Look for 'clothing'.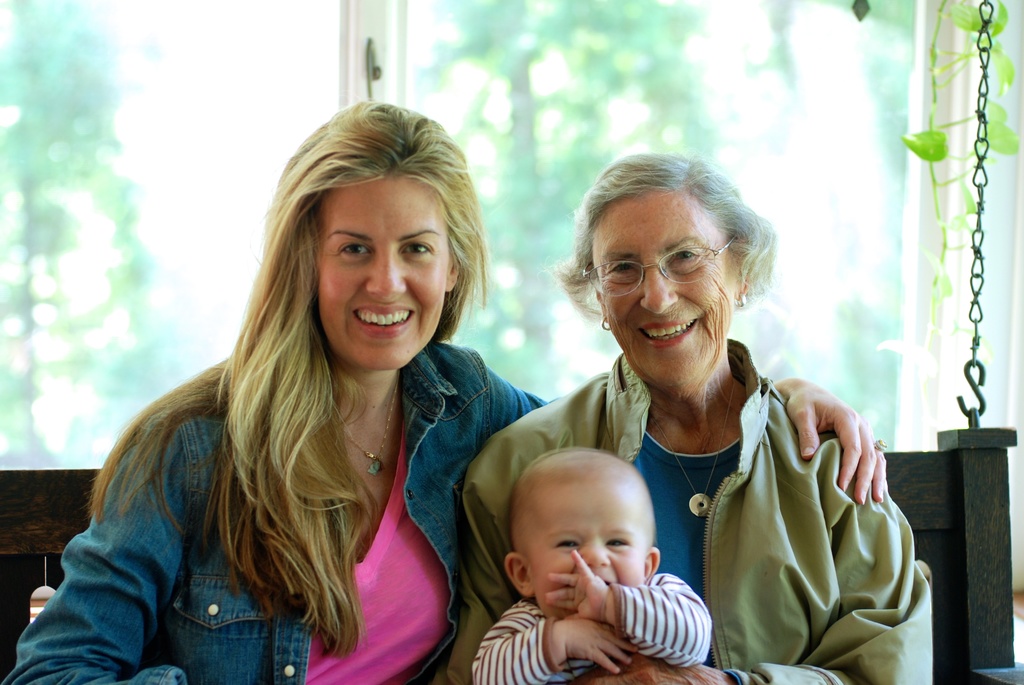
Found: box=[3, 345, 559, 684].
